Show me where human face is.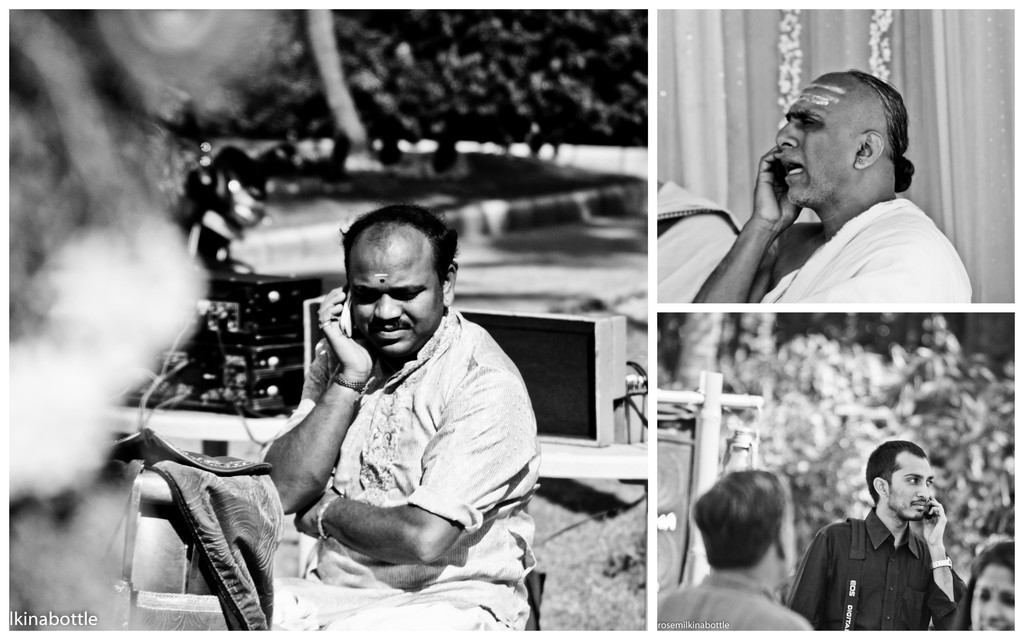
human face is at (left=887, top=455, right=934, bottom=520).
